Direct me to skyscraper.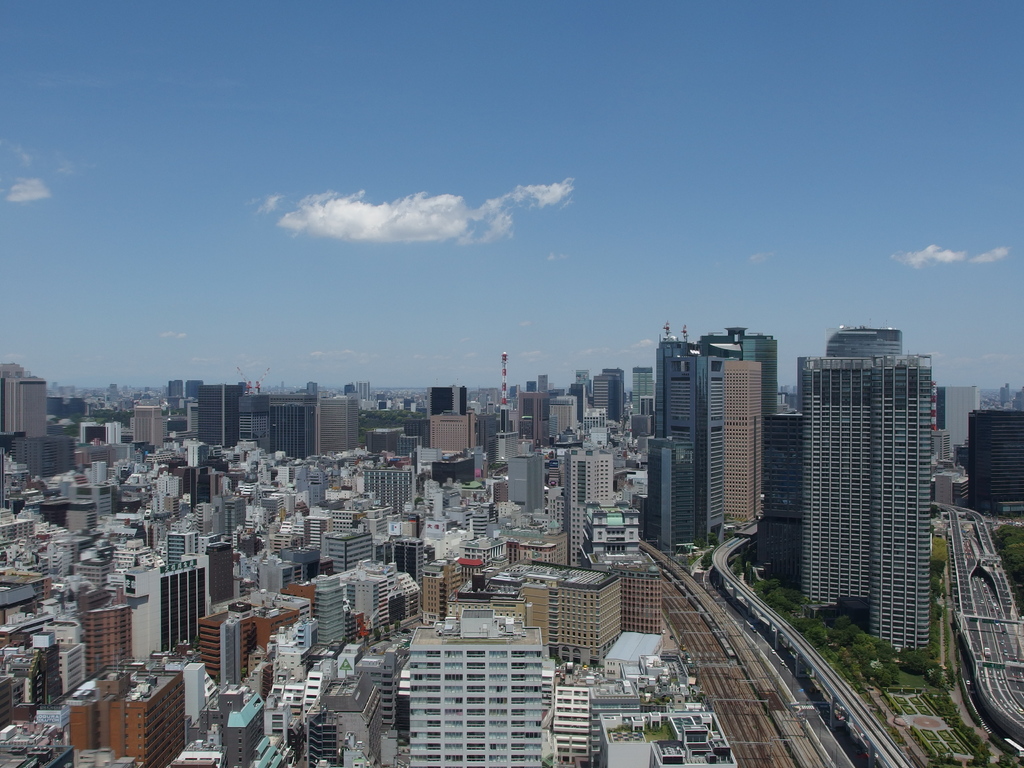
Direction: detection(420, 406, 476, 451).
